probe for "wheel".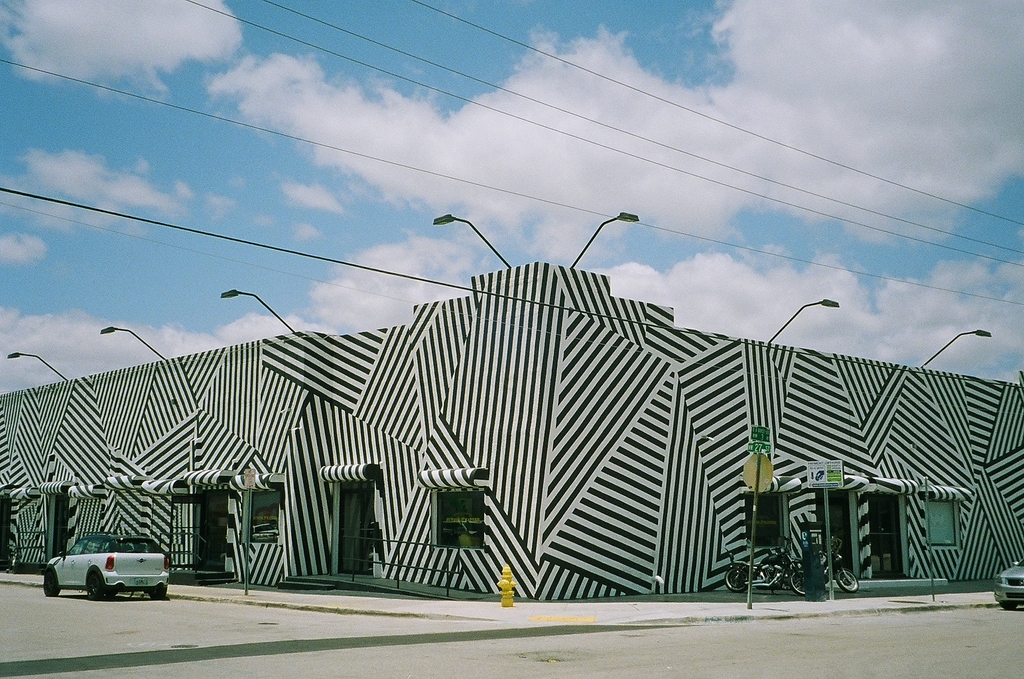
Probe result: x1=151 y1=587 x2=168 y2=597.
